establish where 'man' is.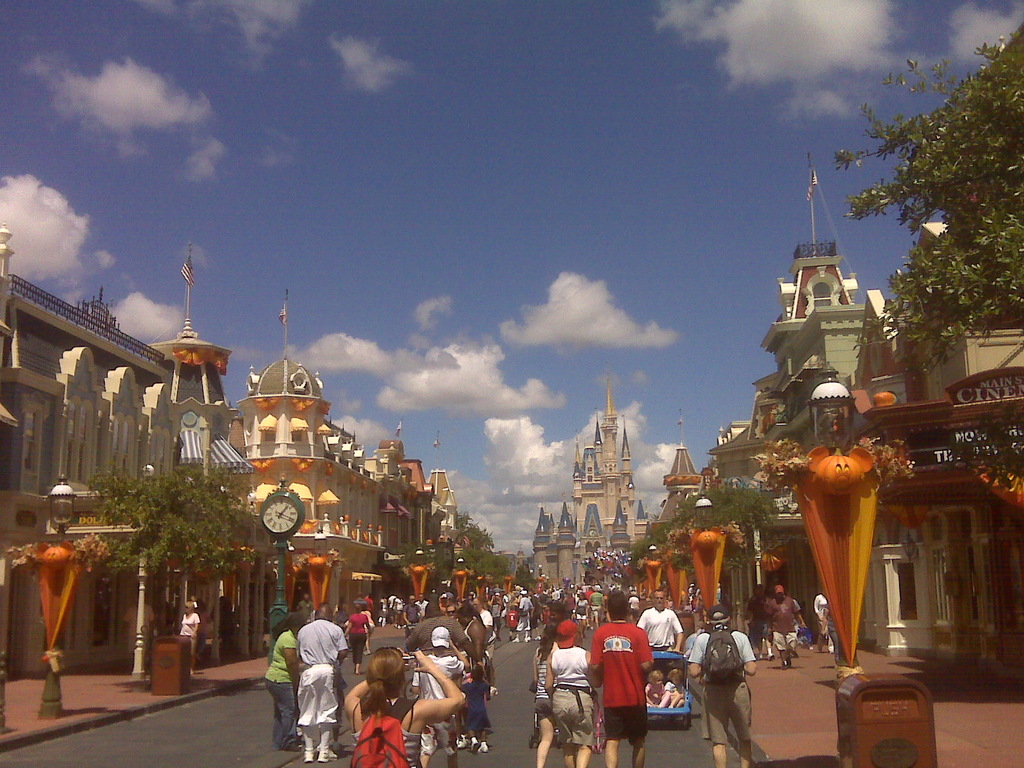
Established at <region>474, 598, 495, 702</region>.
